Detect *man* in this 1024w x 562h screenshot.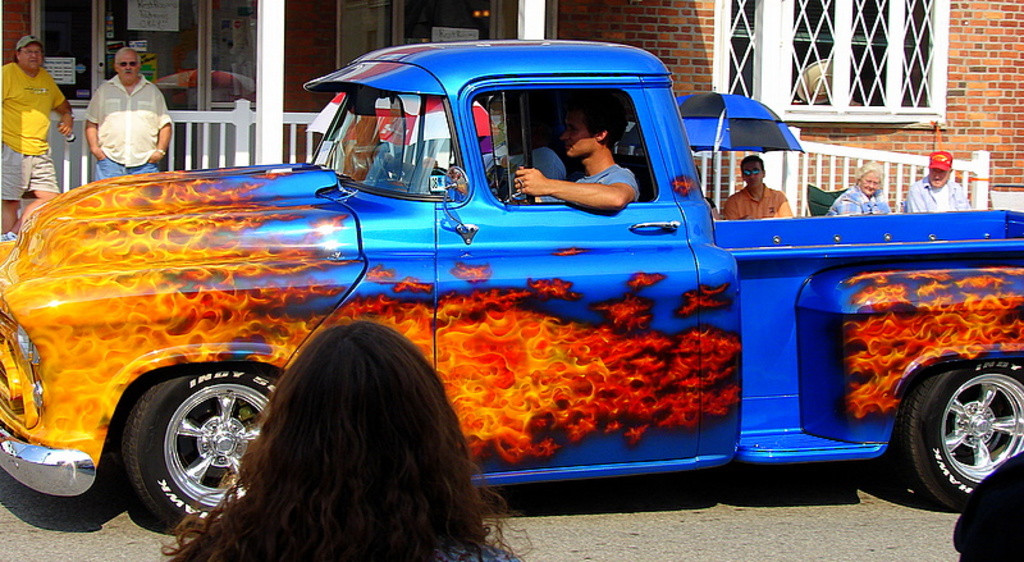
Detection: {"x1": 0, "y1": 40, "x2": 74, "y2": 230}.
